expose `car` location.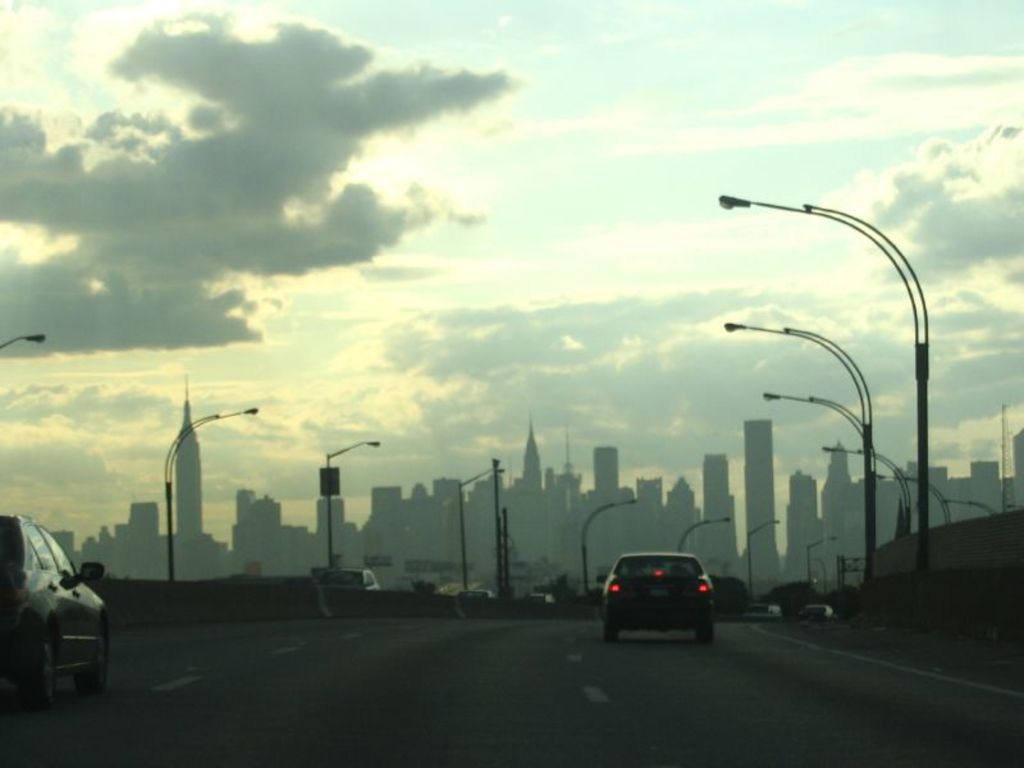
Exposed at (598, 548, 717, 645).
